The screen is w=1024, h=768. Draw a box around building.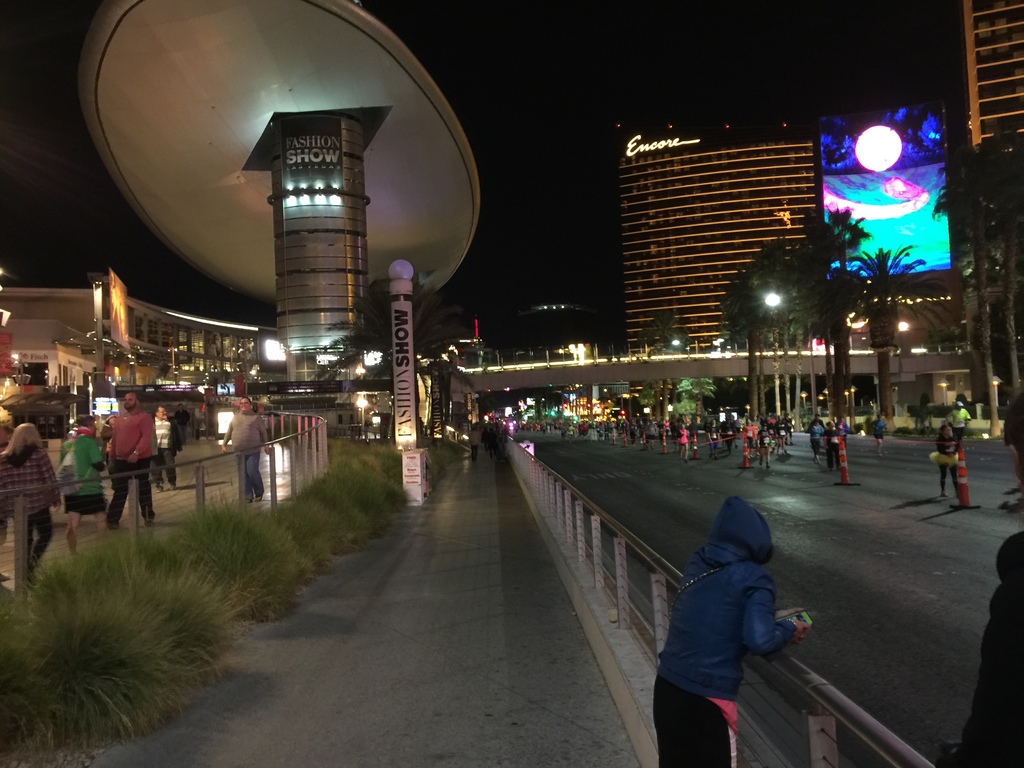
x1=586 y1=108 x2=889 y2=351.
